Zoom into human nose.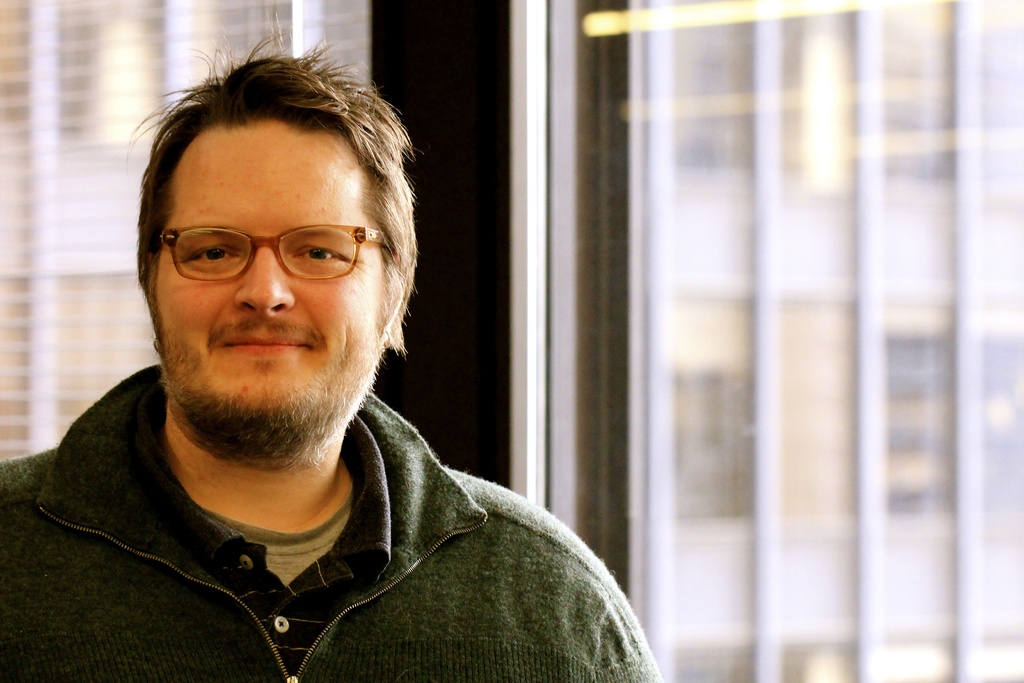
Zoom target: (223,246,298,324).
